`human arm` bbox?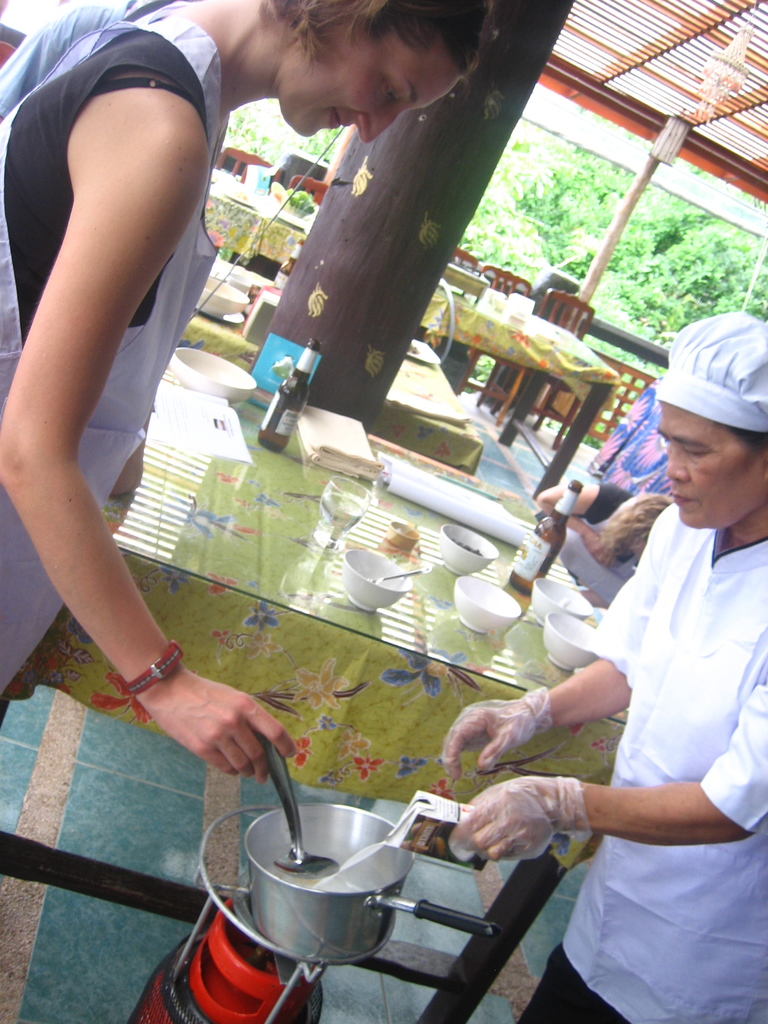
left=8, top=6, right=207, bottom=784
